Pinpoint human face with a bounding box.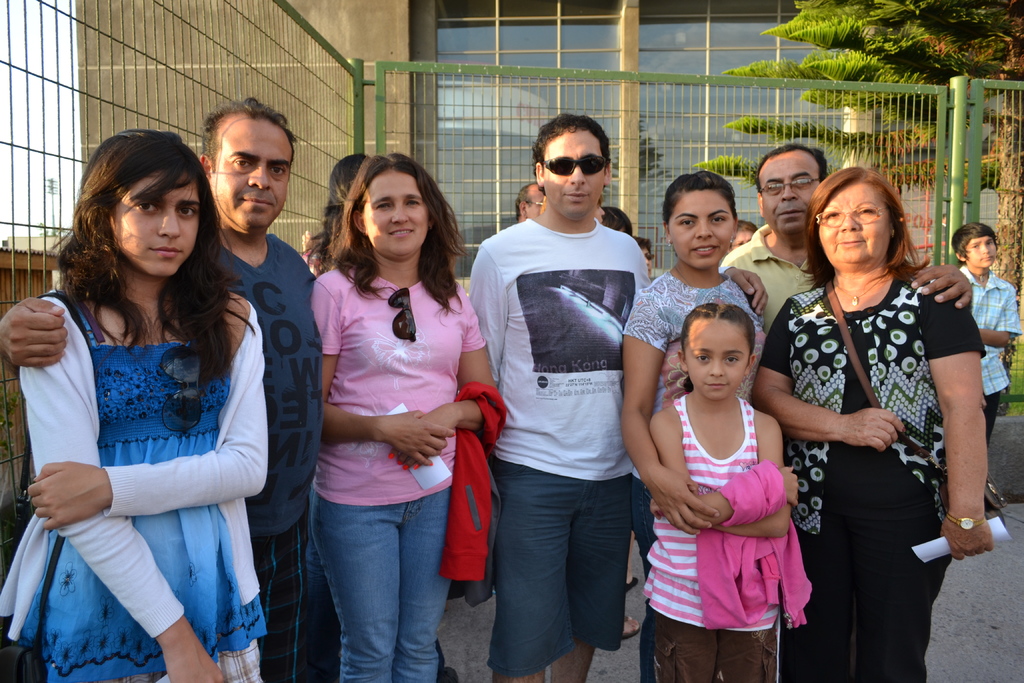
bbox=[818, 180, 884, 268].
